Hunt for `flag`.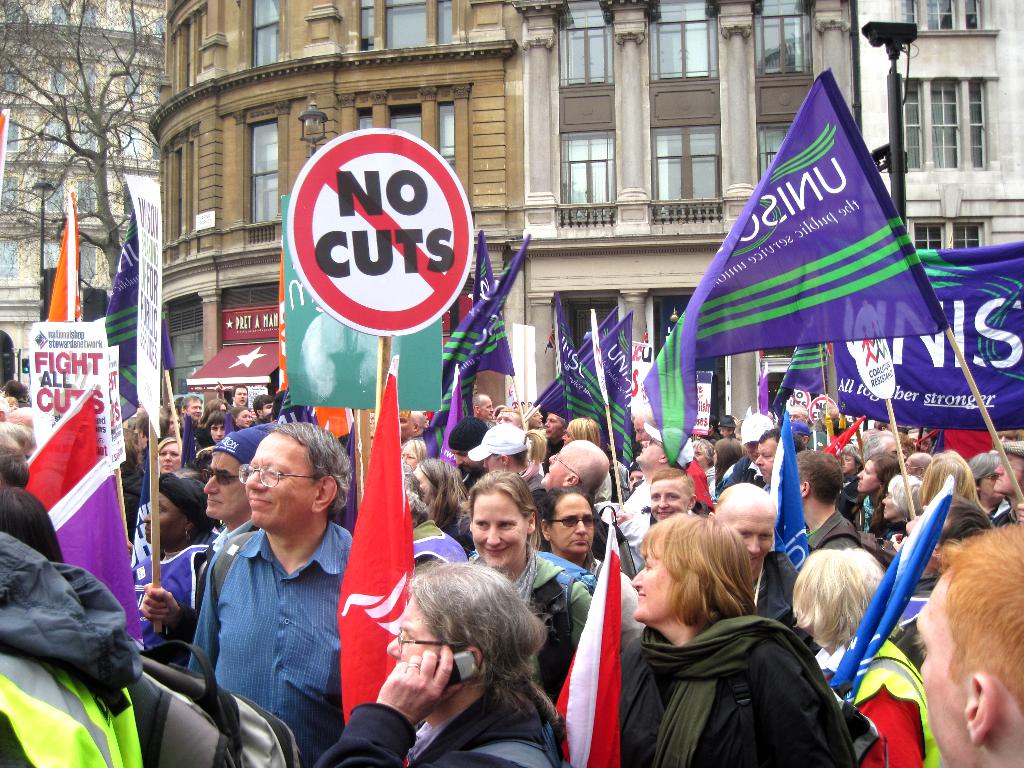
Hunted down at Rect(35, 191, 88, 328).
